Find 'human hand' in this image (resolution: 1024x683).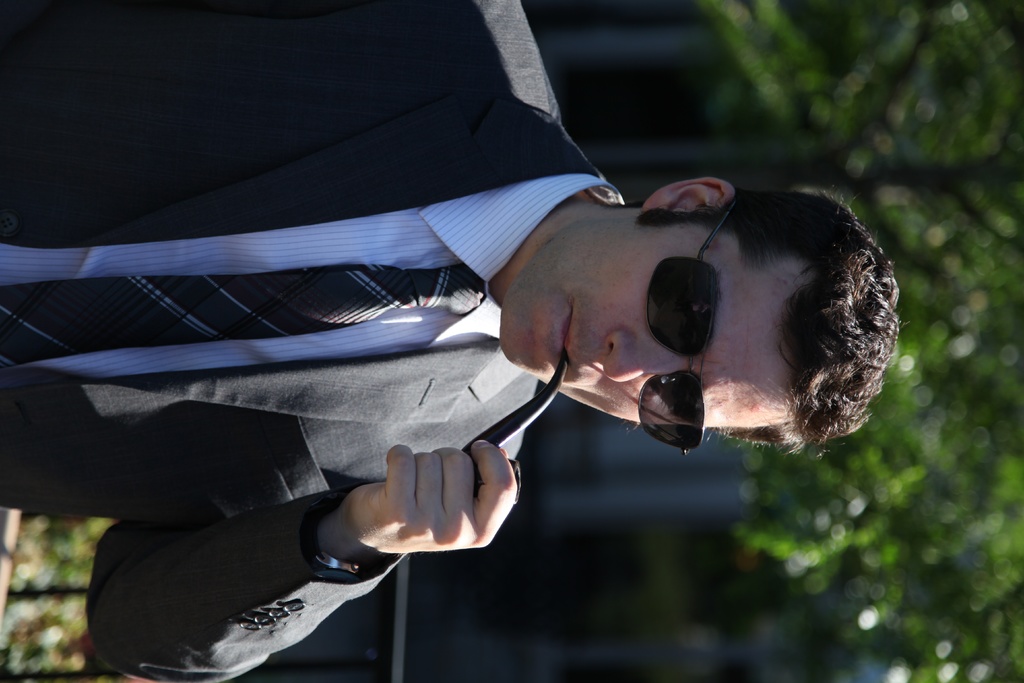
<region>330, 454, 527, 572</region>.
